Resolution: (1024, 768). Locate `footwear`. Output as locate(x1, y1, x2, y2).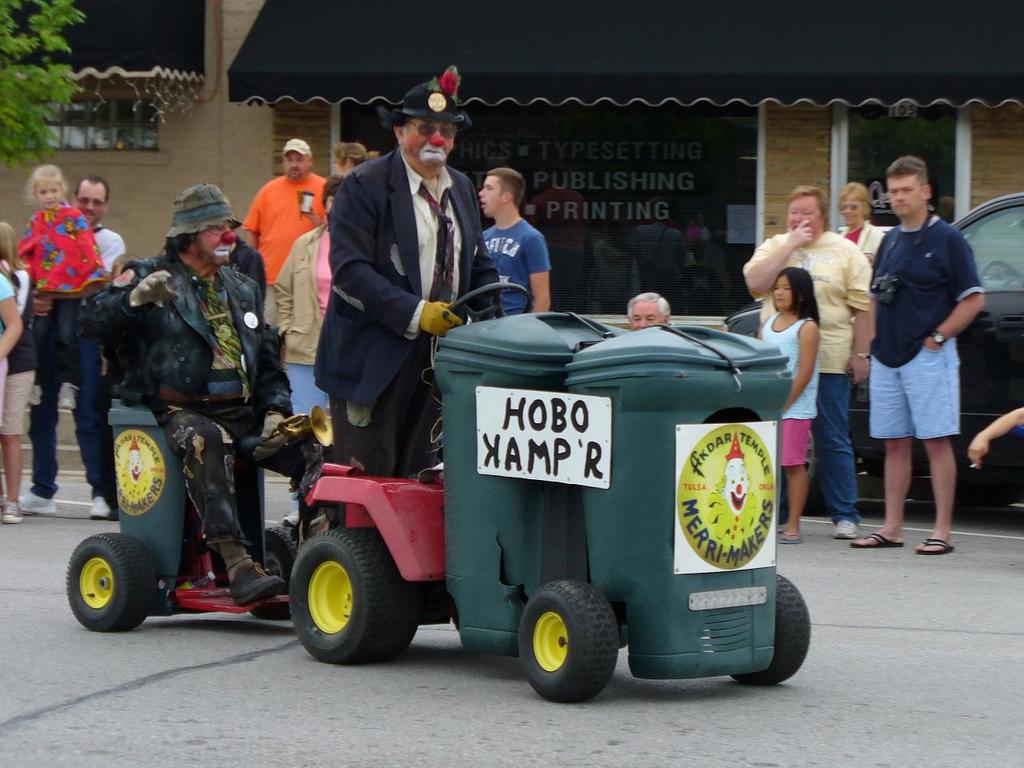
locate(228, 559, 282, 607).
